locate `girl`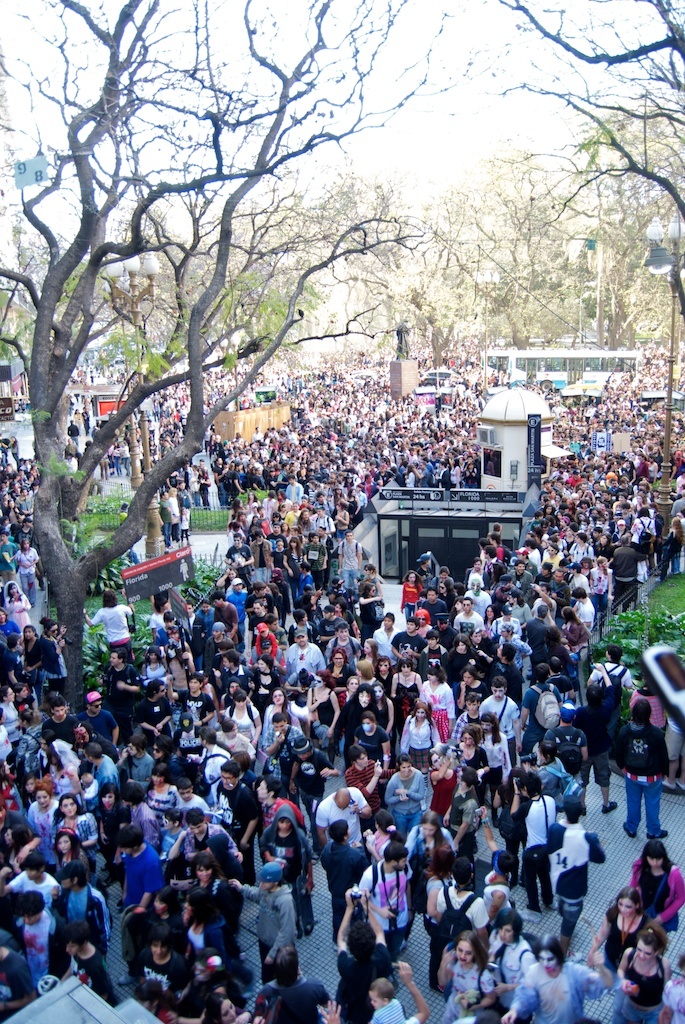
{"x1": 341, "y1": 674, "x2": 366, "y2": 703}
